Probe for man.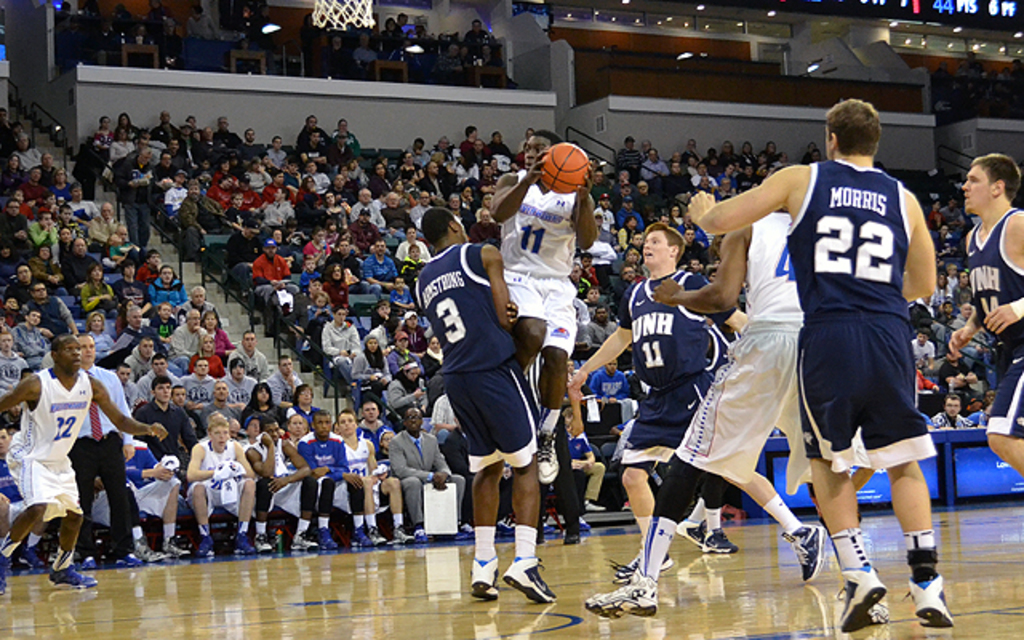
Probe result: (573, 224, 826, 584).
